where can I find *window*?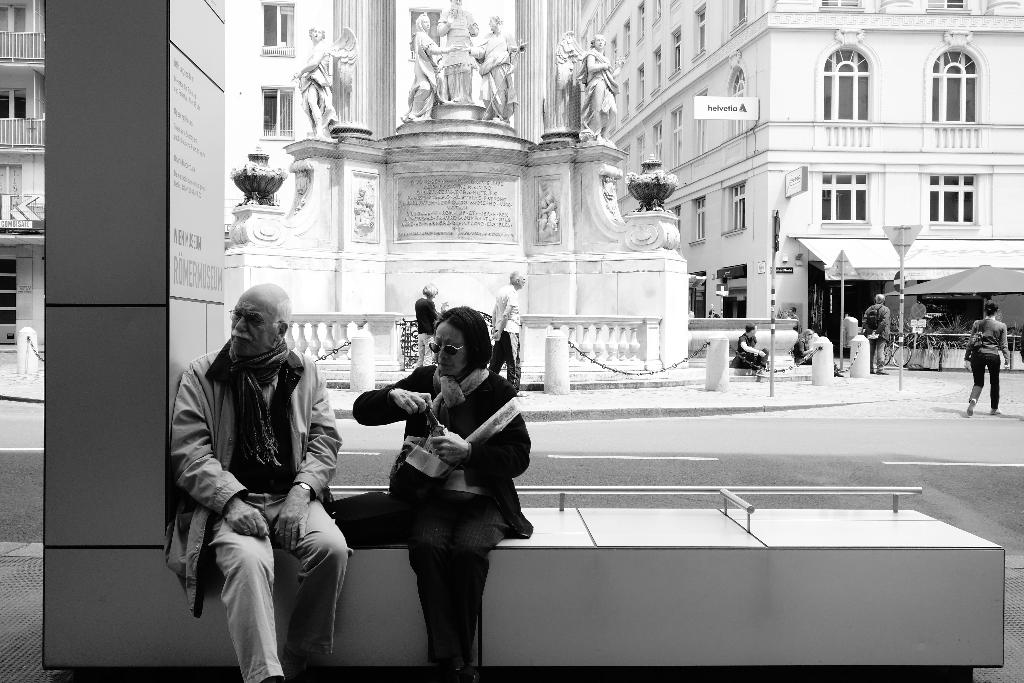
You can find it at 689 194 706 247.
